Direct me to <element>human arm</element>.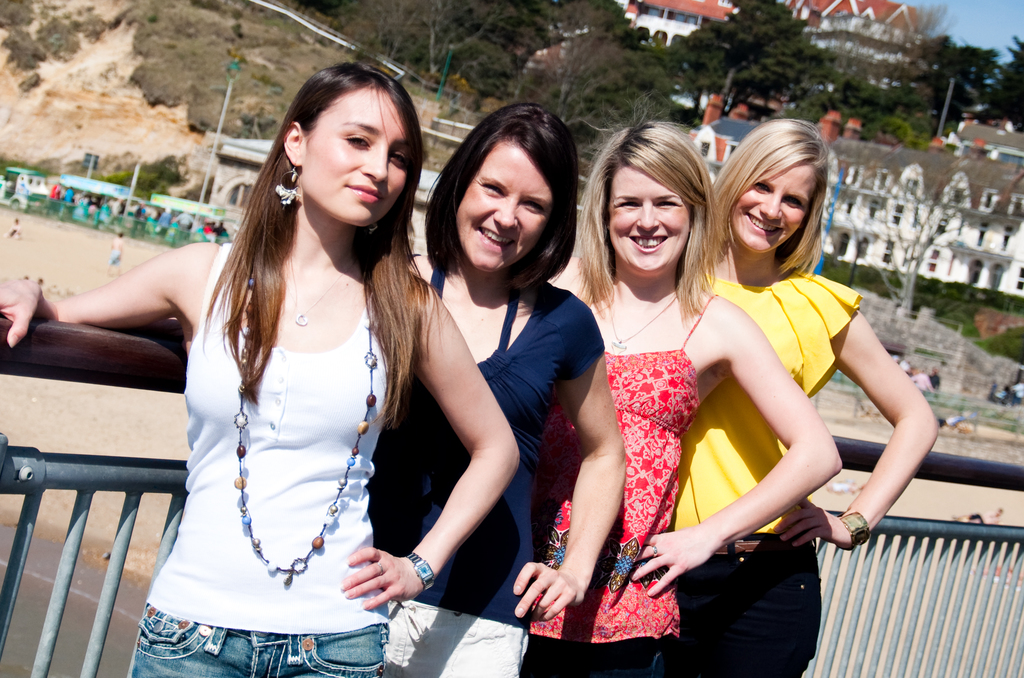
Direction: left=767, top=302, right=941, bottom=551.
